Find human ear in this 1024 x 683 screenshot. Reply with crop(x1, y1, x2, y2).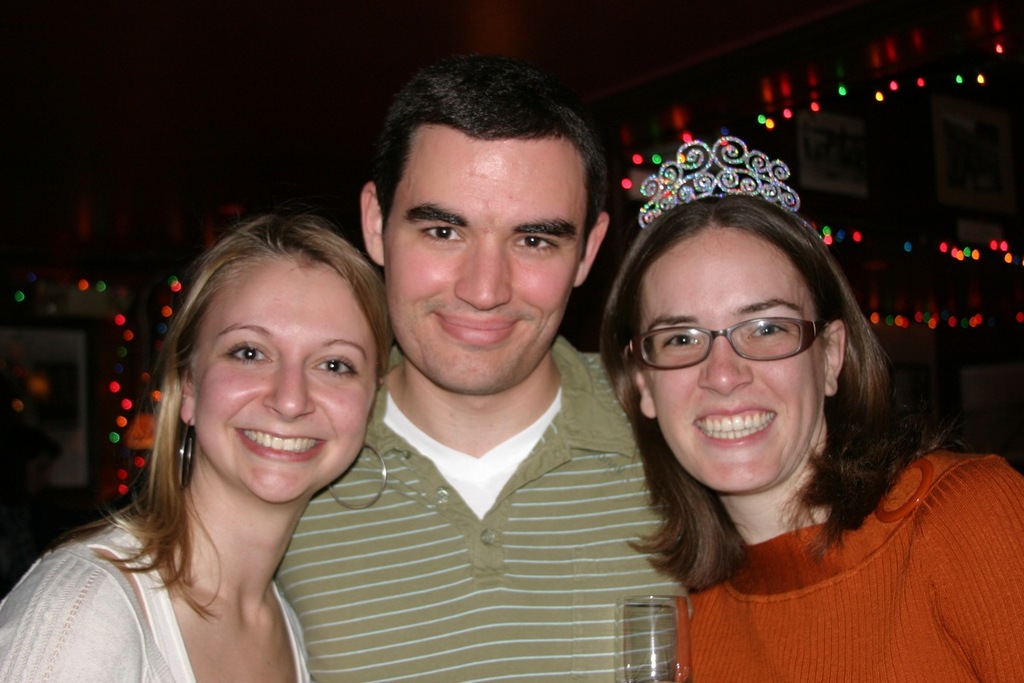
crop(625, 349, 657, 423).
